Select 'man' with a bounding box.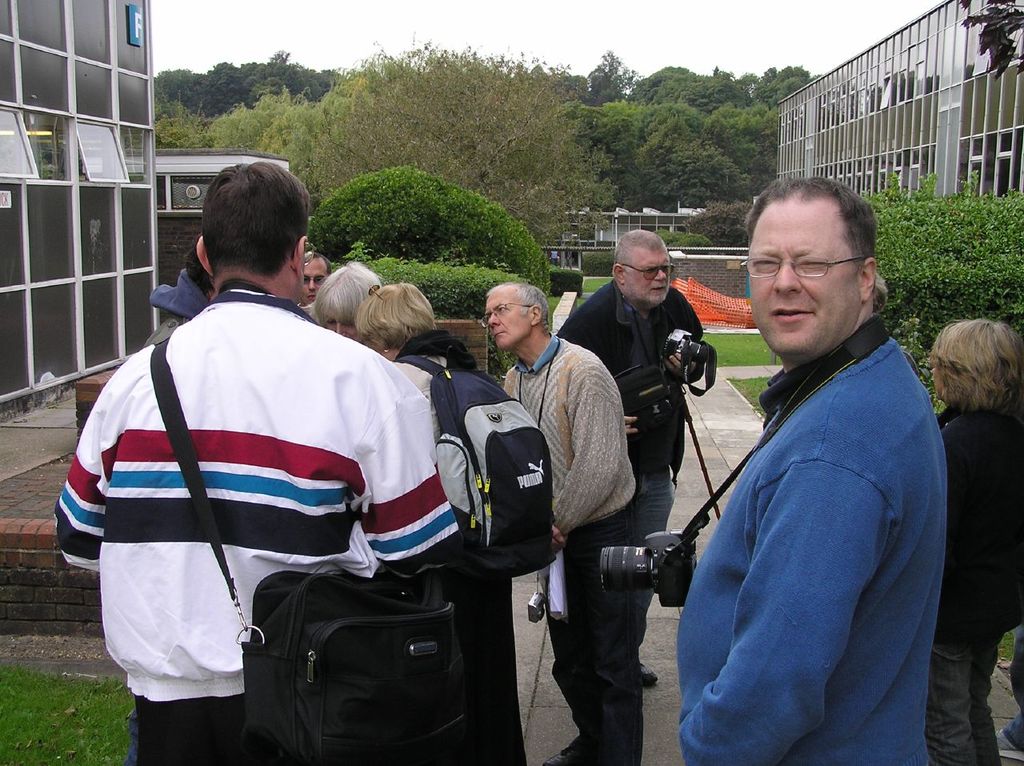
x1=666, y1=164, x2=950, y2=760.
